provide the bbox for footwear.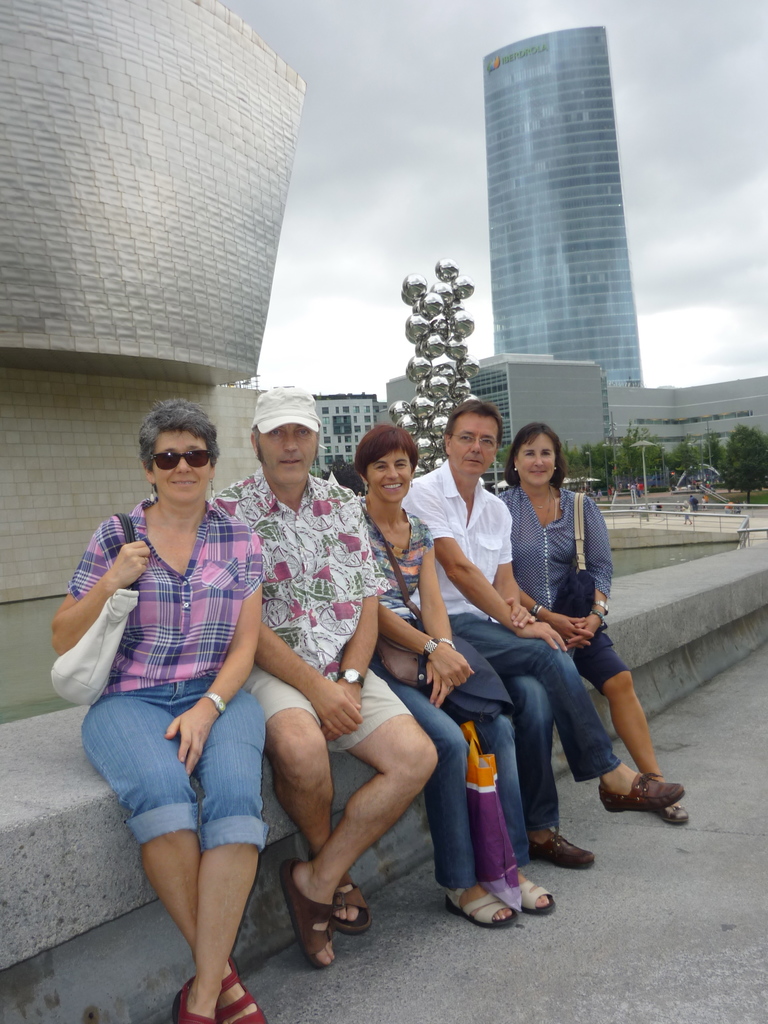
bbox(533, 825, 593, 877).
